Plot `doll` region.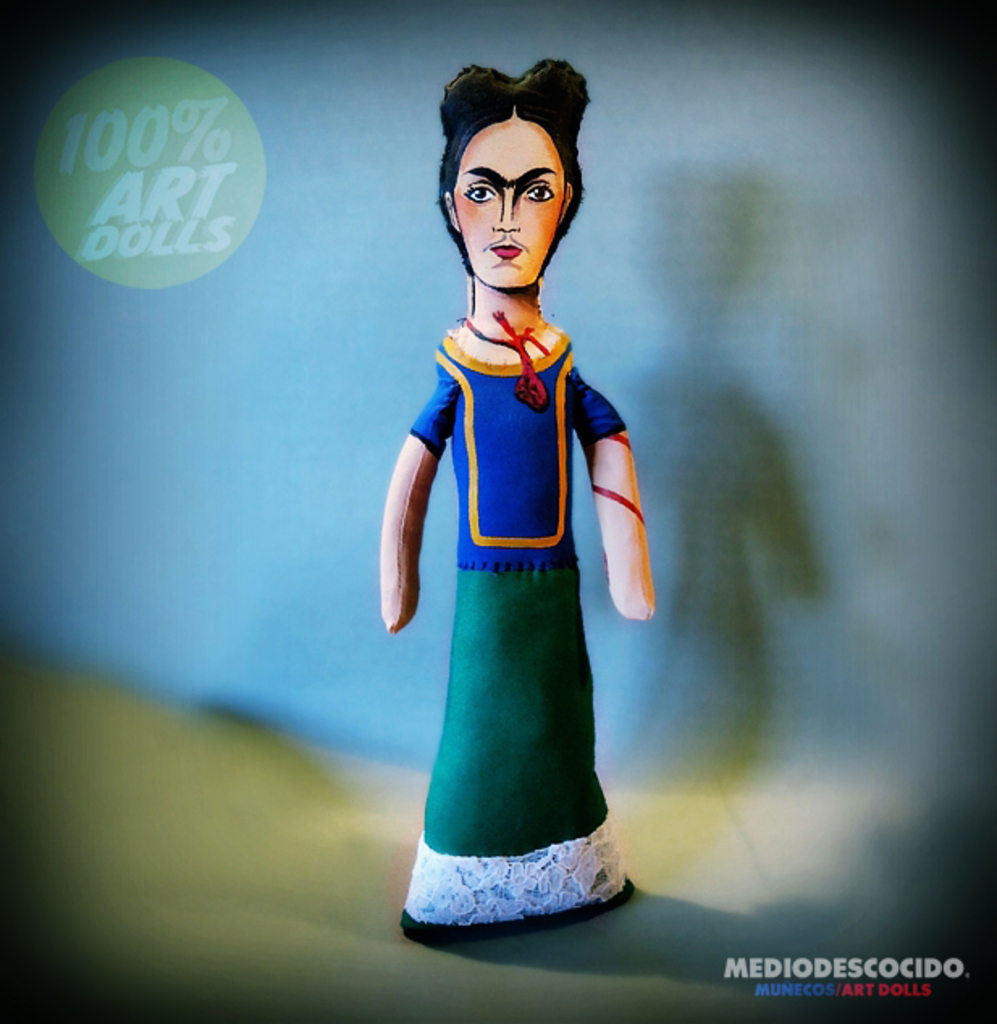
Plotted at [x1=370, y1=97, x2=674, y2=935].
